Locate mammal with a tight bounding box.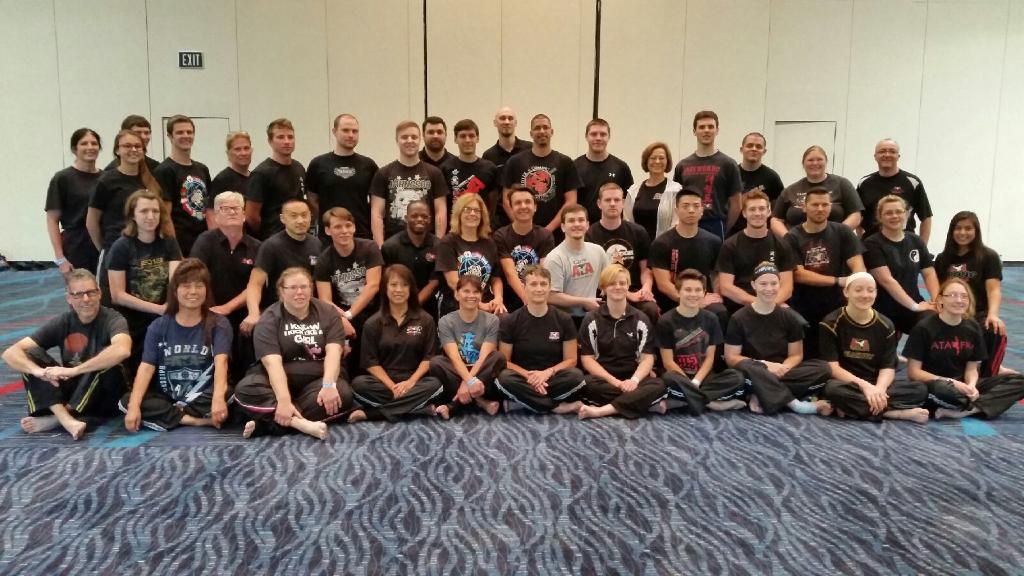
select_region(653, 272, 746, 414).
